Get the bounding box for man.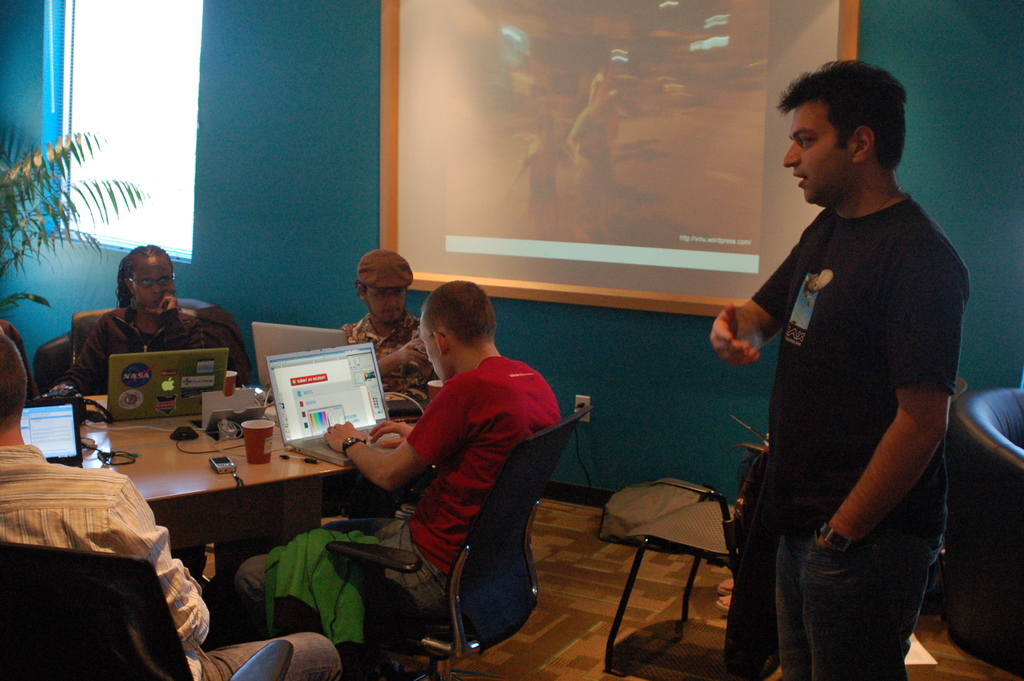
bbox(221, 280, 568, 680).
